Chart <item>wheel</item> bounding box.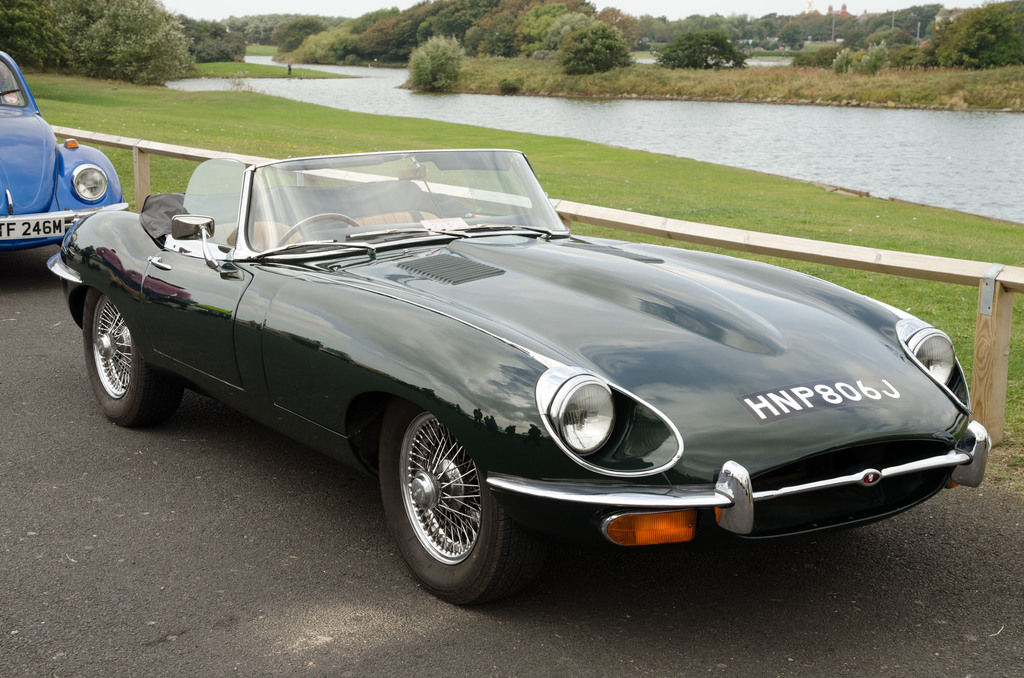
Charted: 84, 292, 177, 431.
